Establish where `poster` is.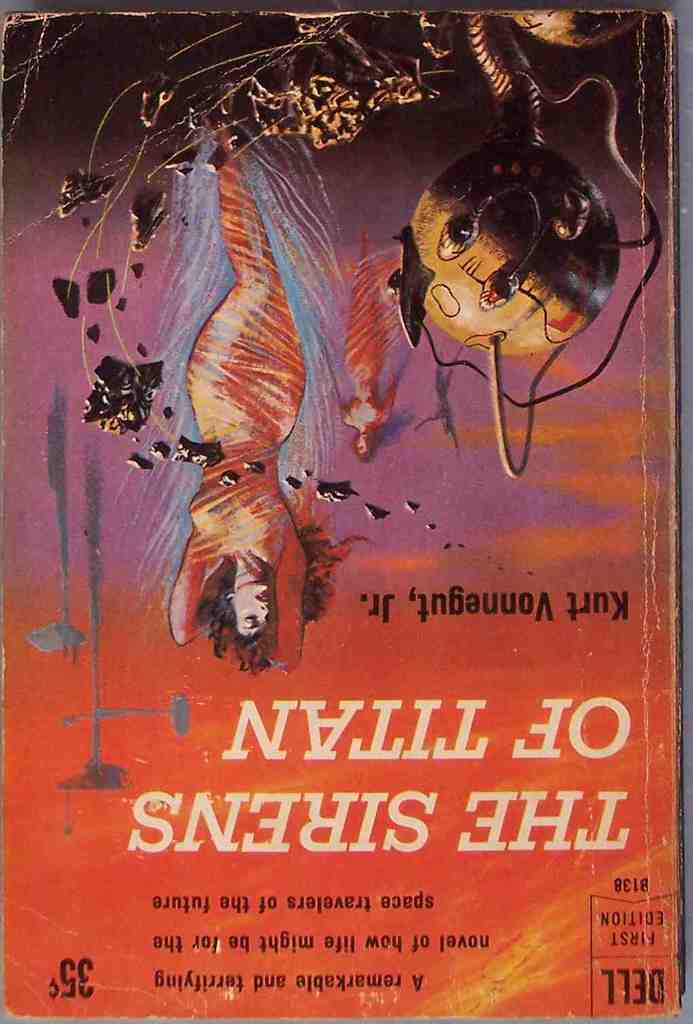
Established at locate(4, 0, 692, 1023).
